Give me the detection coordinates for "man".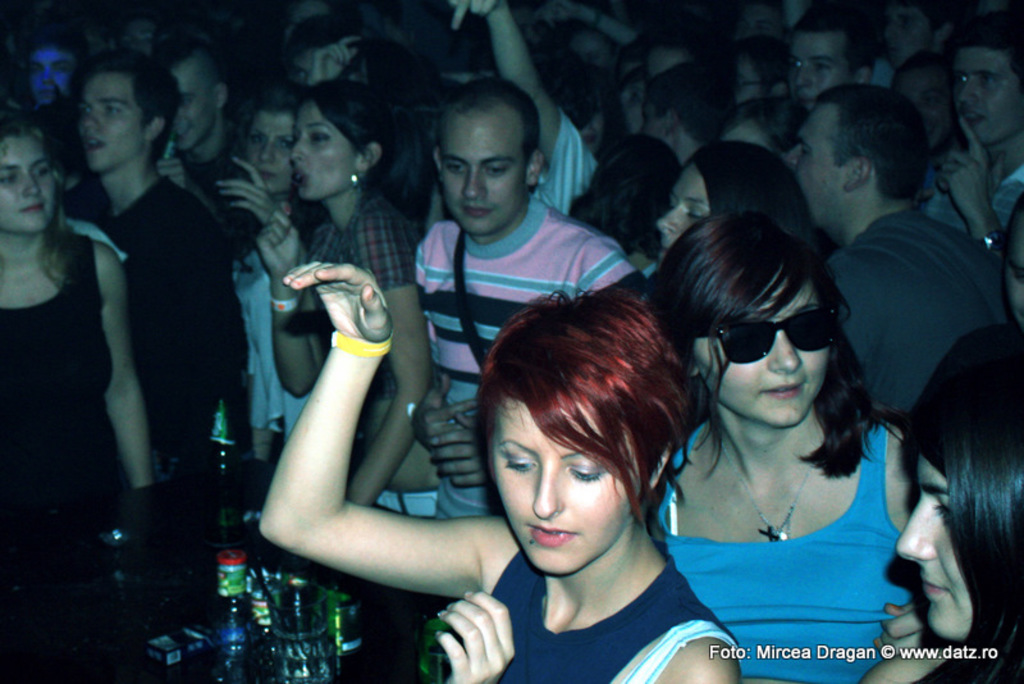
bbox=[161, 37, 260, 255].
